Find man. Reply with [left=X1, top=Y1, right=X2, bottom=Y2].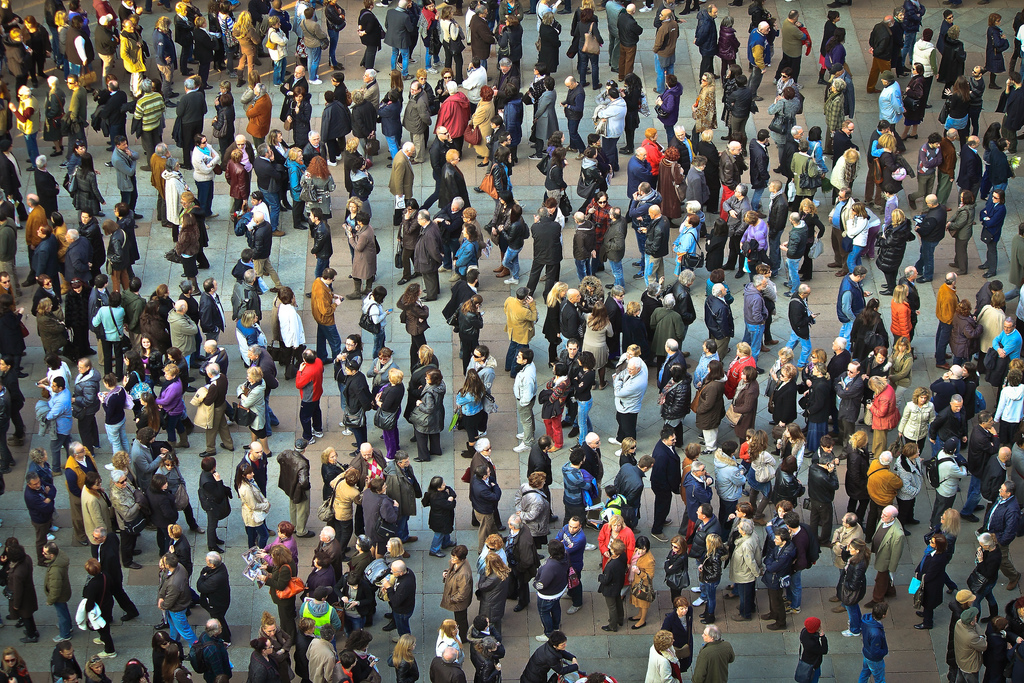
[left=728, top=0, right=761, bottom=7].
